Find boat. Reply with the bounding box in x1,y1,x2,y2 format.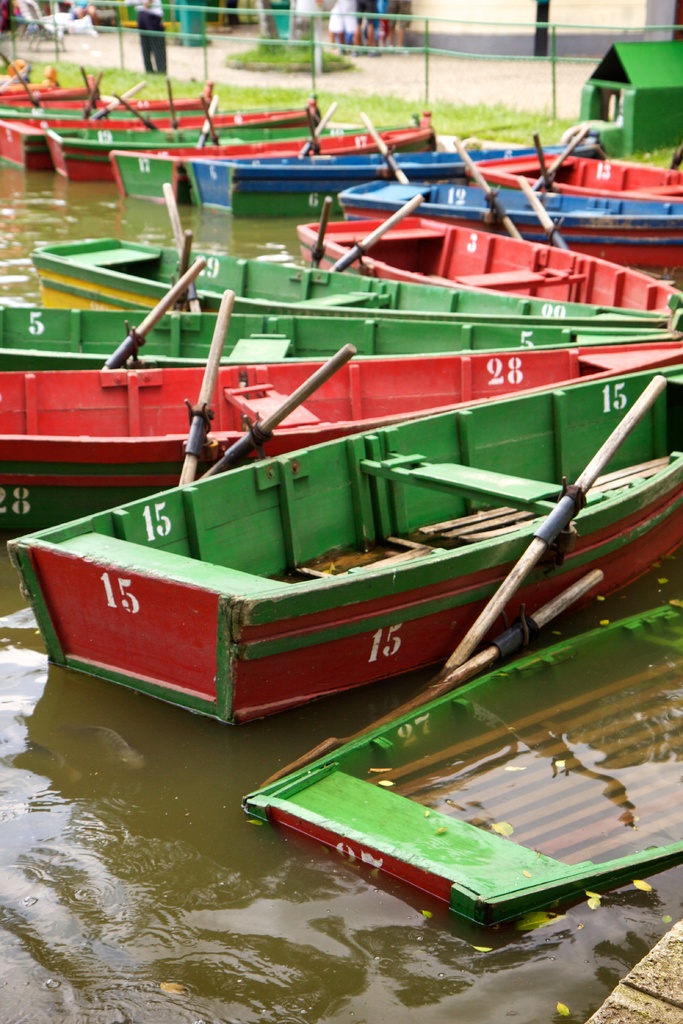
0,300,682,360.
